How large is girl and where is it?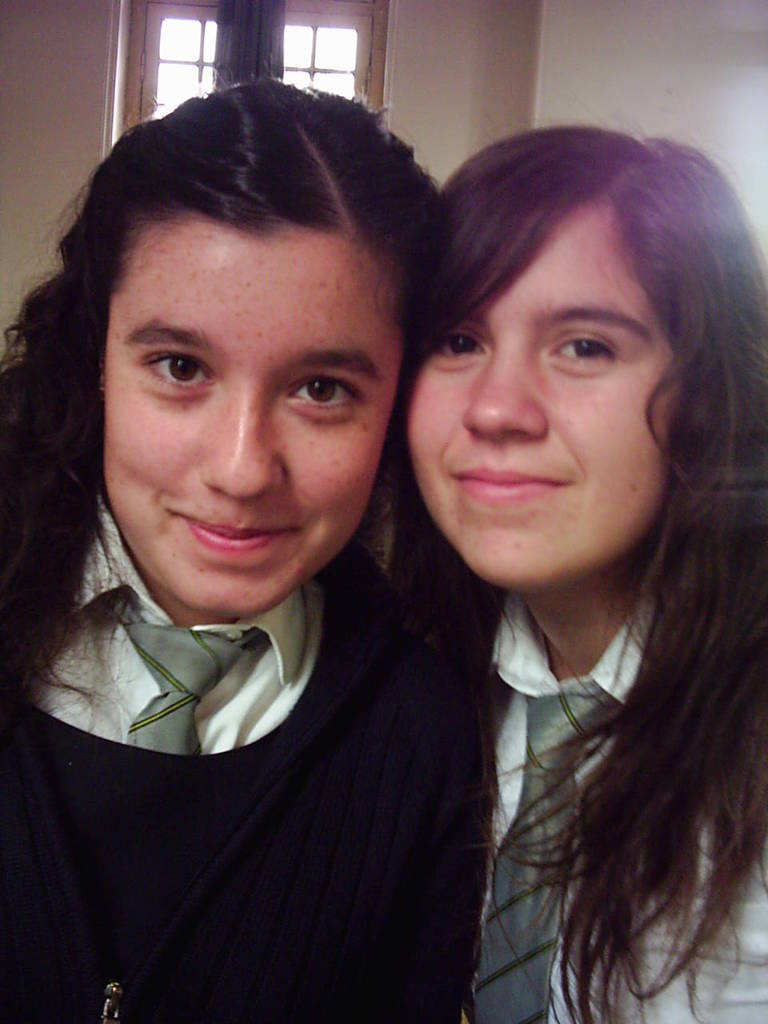
Bounding box: (x1=0, y1=71, x2=481, y2=1022).
